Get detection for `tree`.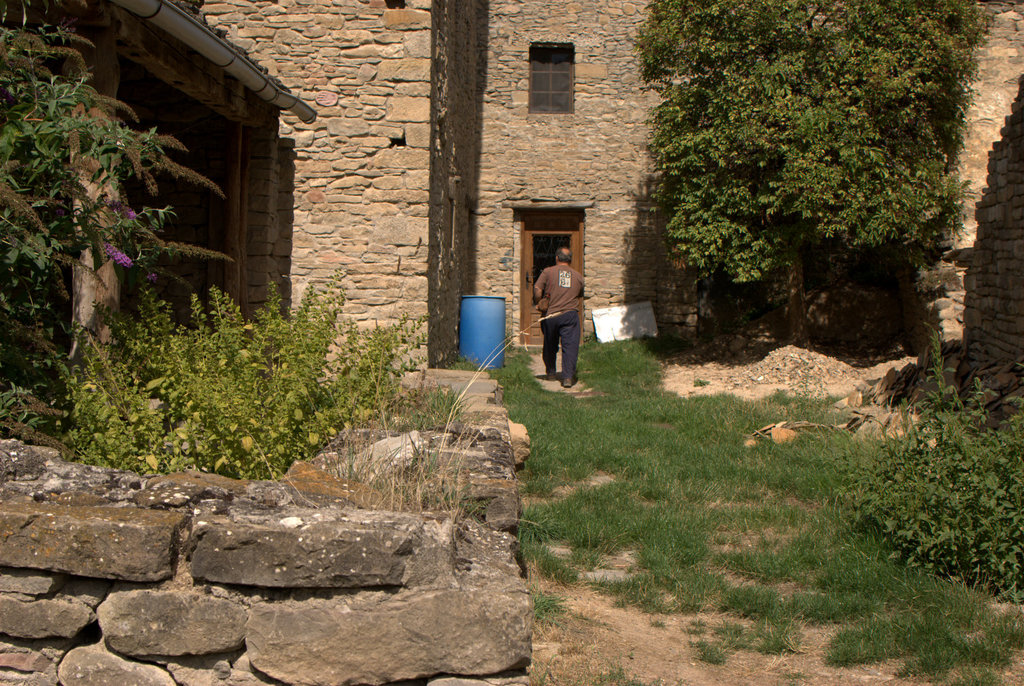
Detection: BBox(624, 0, 989, 396).
